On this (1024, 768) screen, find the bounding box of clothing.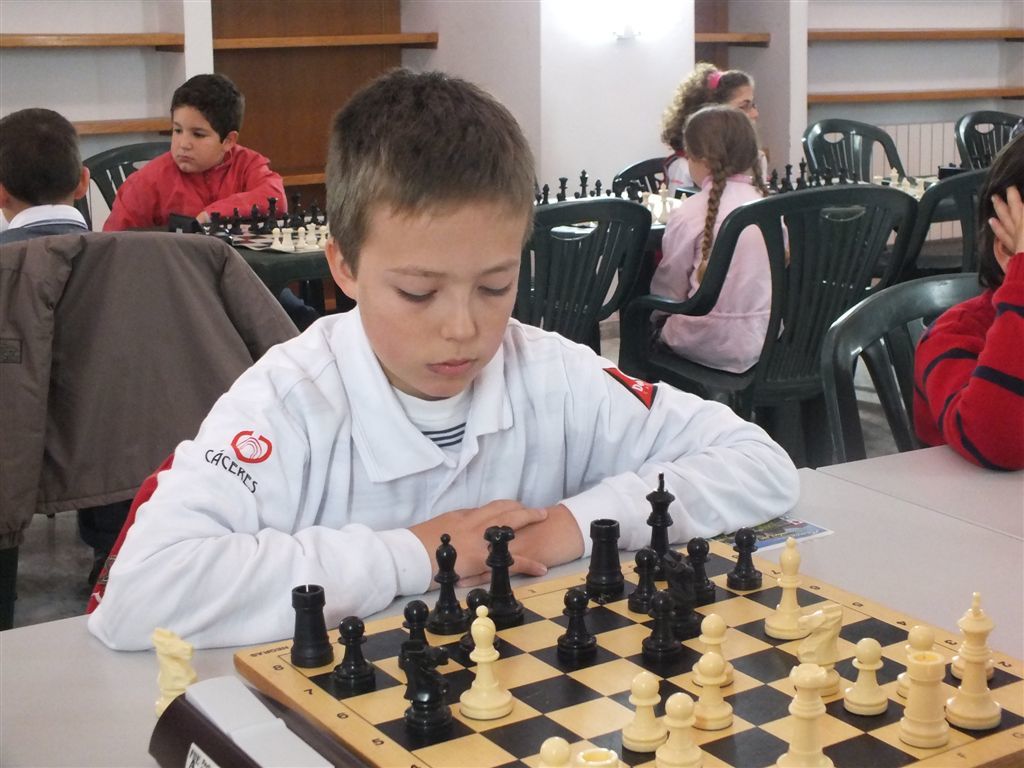
Bounding box: <box>0,214,90,249</box>.
